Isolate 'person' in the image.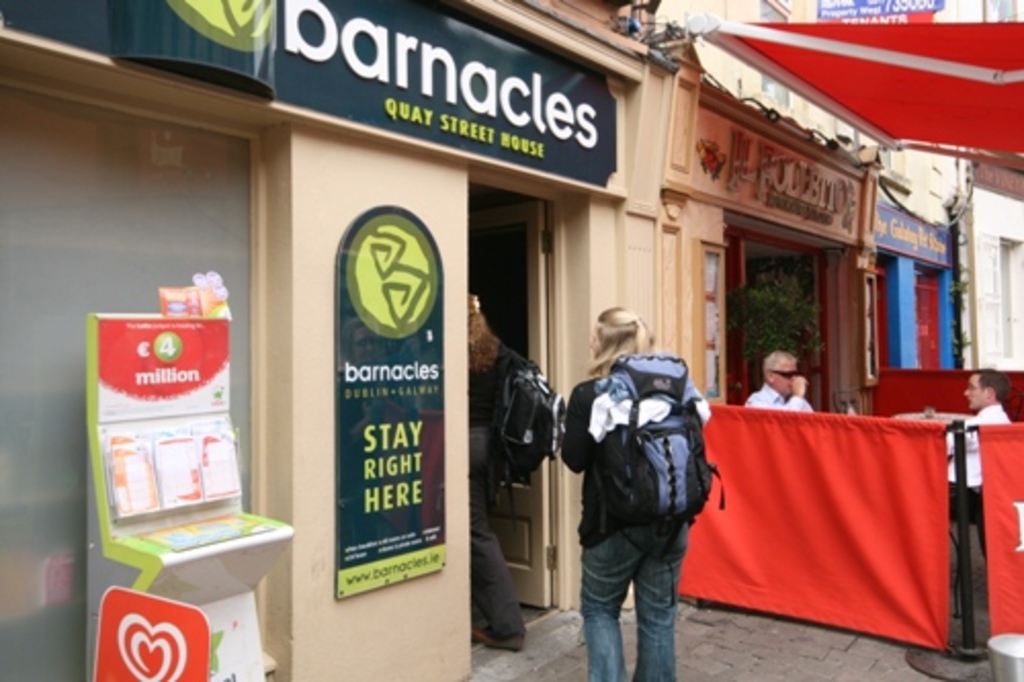
Isolated region: [932, 369, 1004, 430].
